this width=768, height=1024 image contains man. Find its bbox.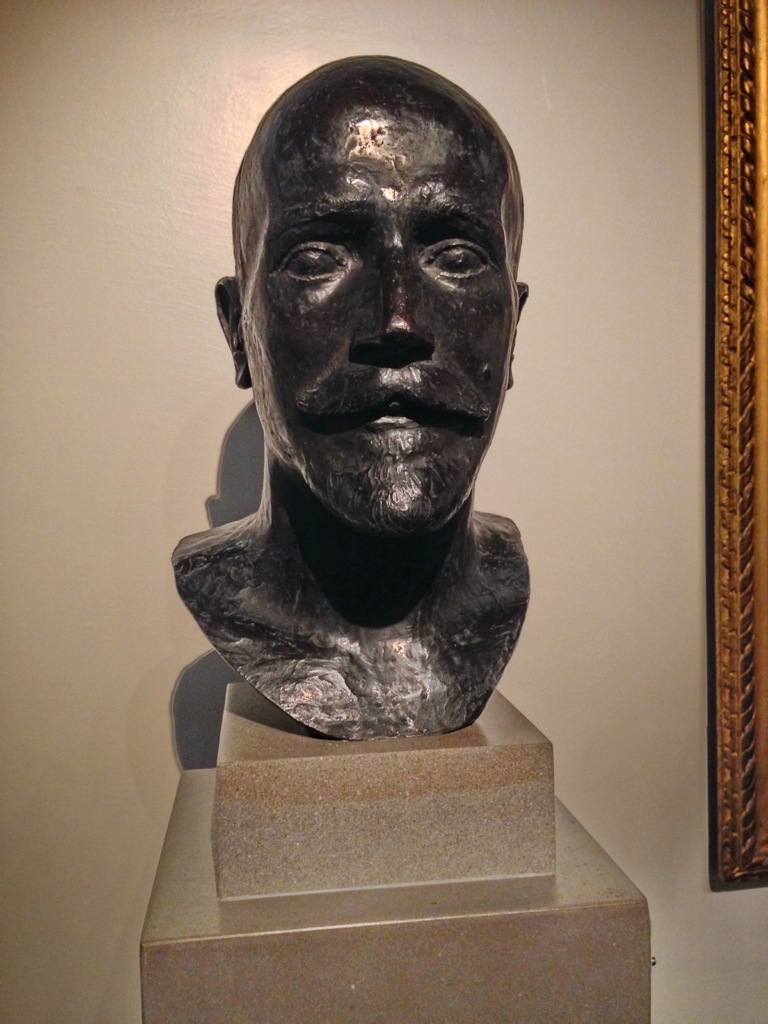
crop(124, 45, 606, 832).
